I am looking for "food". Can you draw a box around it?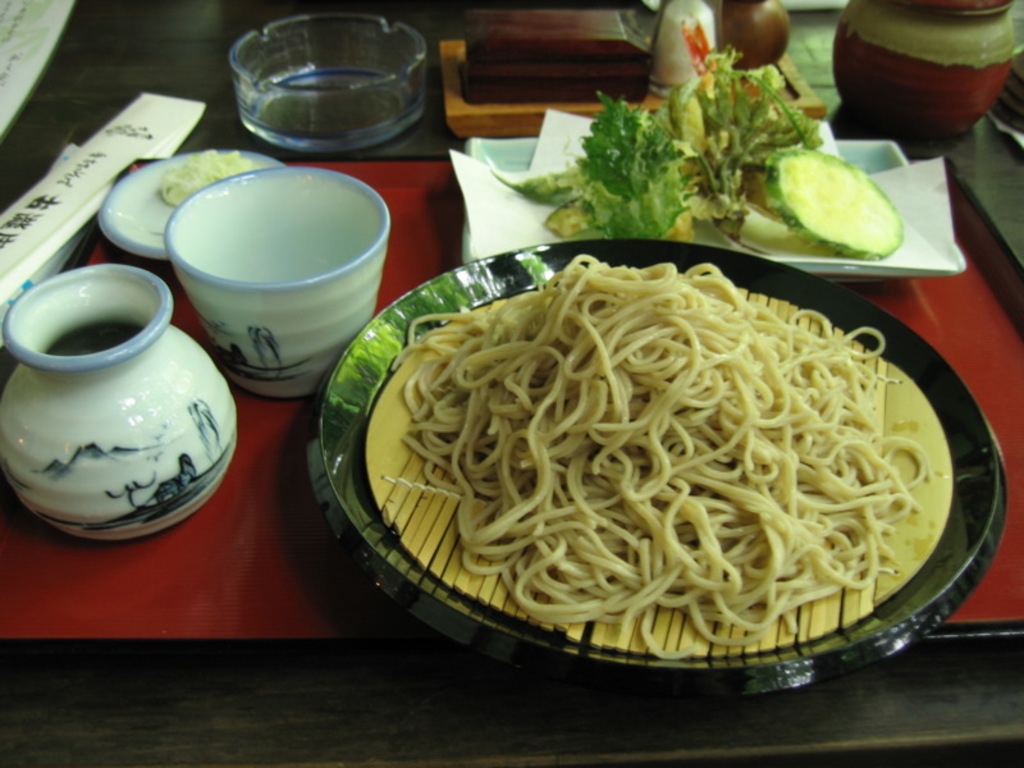
Sure, the bounding box is [353,247,954,657].
